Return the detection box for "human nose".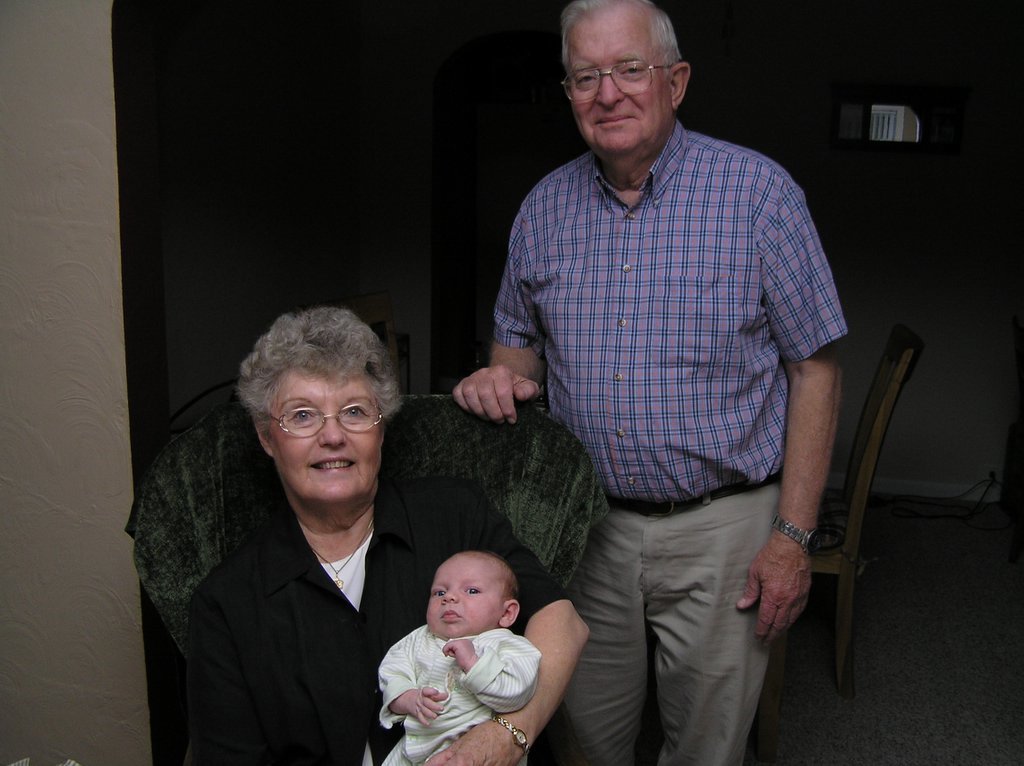
detection(442, 586, 456, 603).
